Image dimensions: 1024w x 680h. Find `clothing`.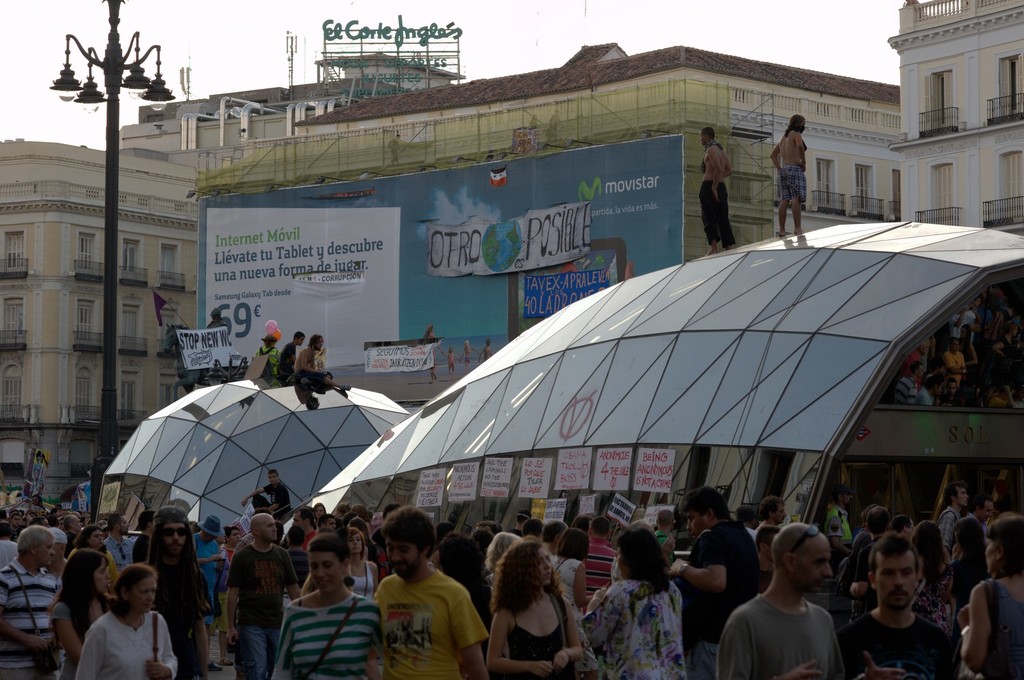
region(225, 542, 299, 679).
